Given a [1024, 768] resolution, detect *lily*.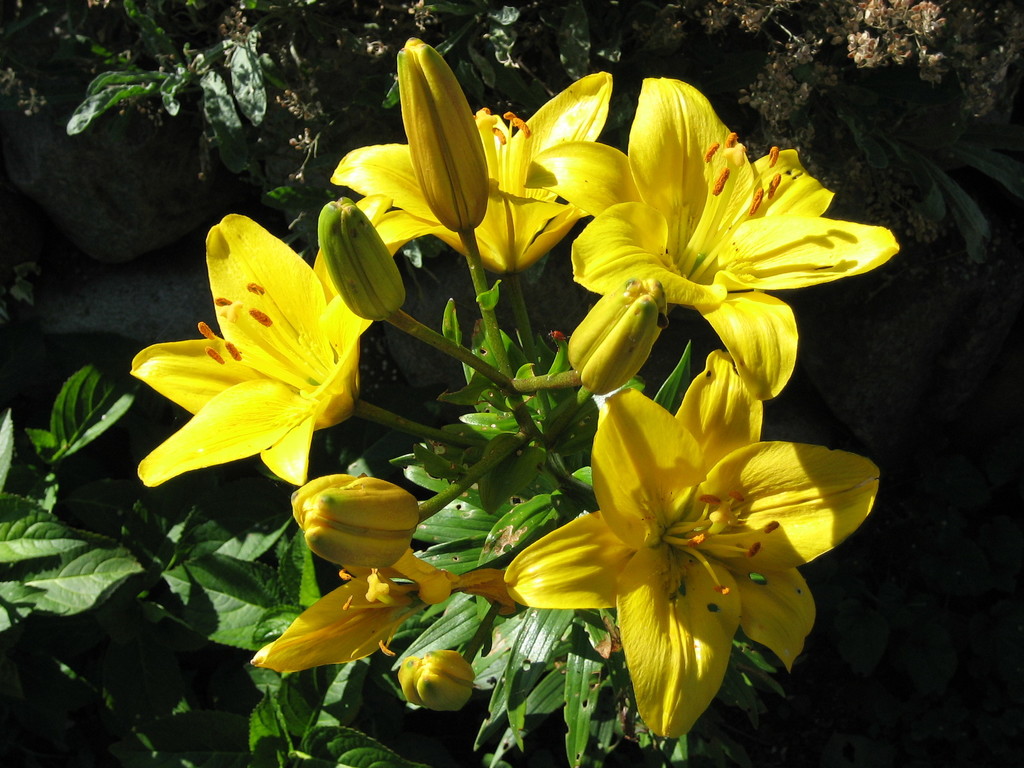
select_region(124, 211, 376, 495).
